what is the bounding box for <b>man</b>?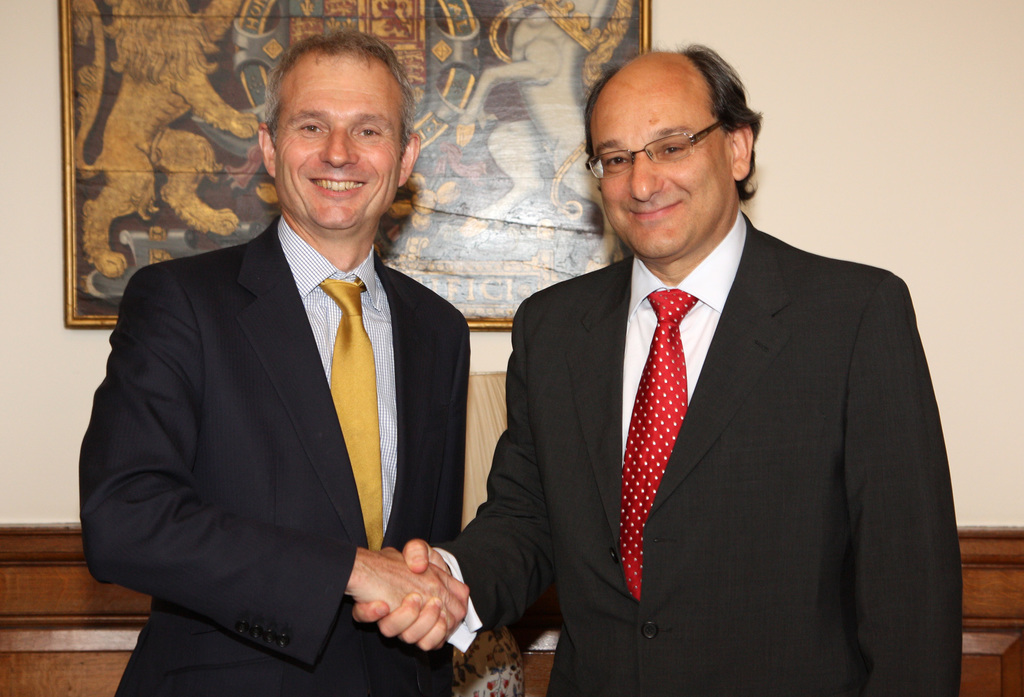
352/39/959/696.
